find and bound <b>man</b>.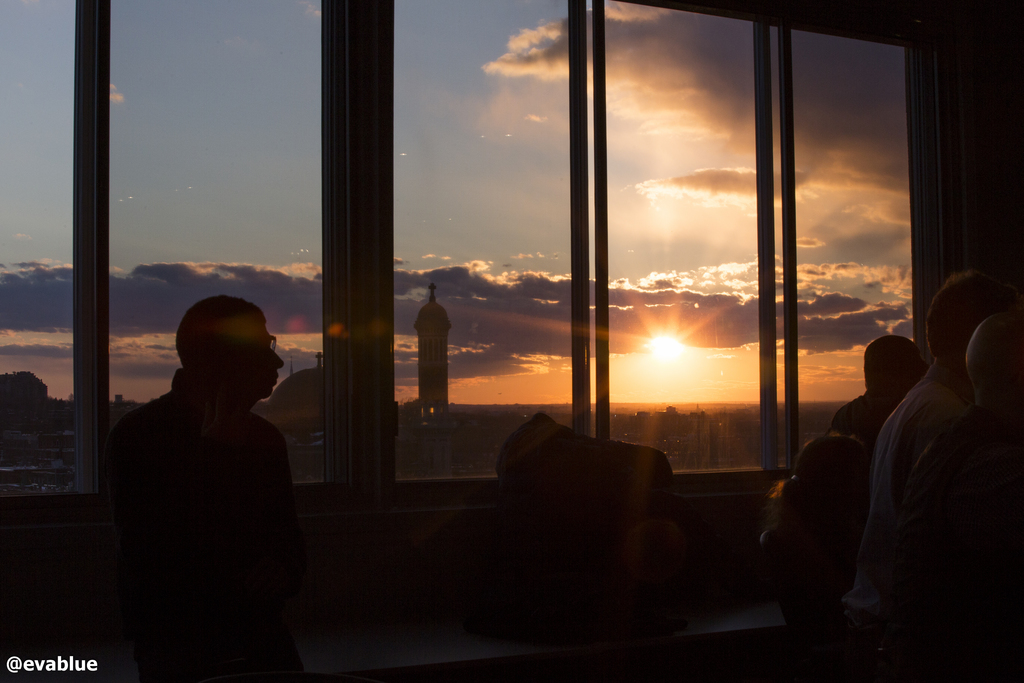
Bound: 94:274:324:662.
